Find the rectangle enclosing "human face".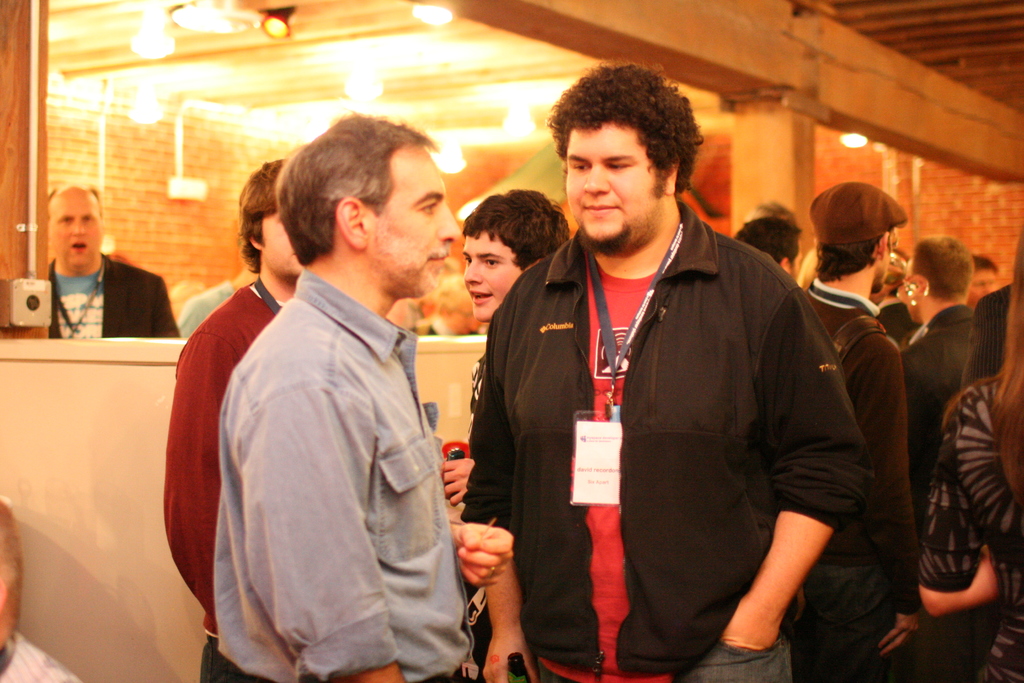
(x1=49, y1=194, x2=100, y2=263).
